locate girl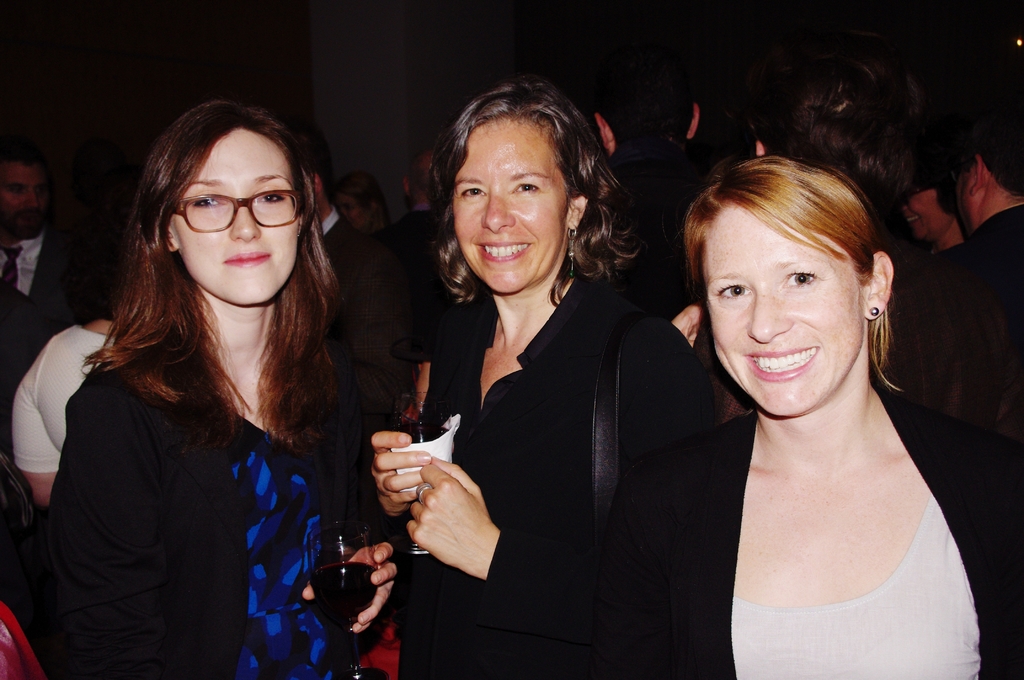
pyautogui.locateOnScreen(50, 106, 406, 679)
